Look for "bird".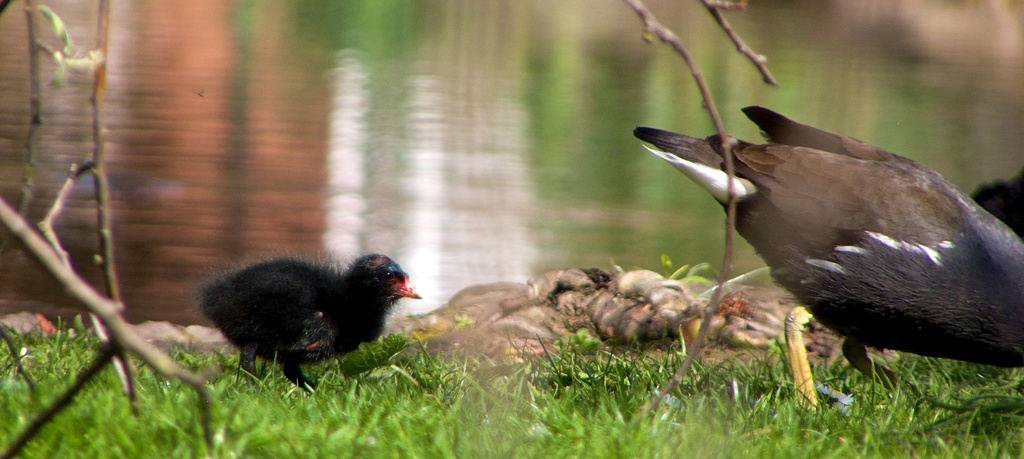
Found: (647,102,1006,398).
